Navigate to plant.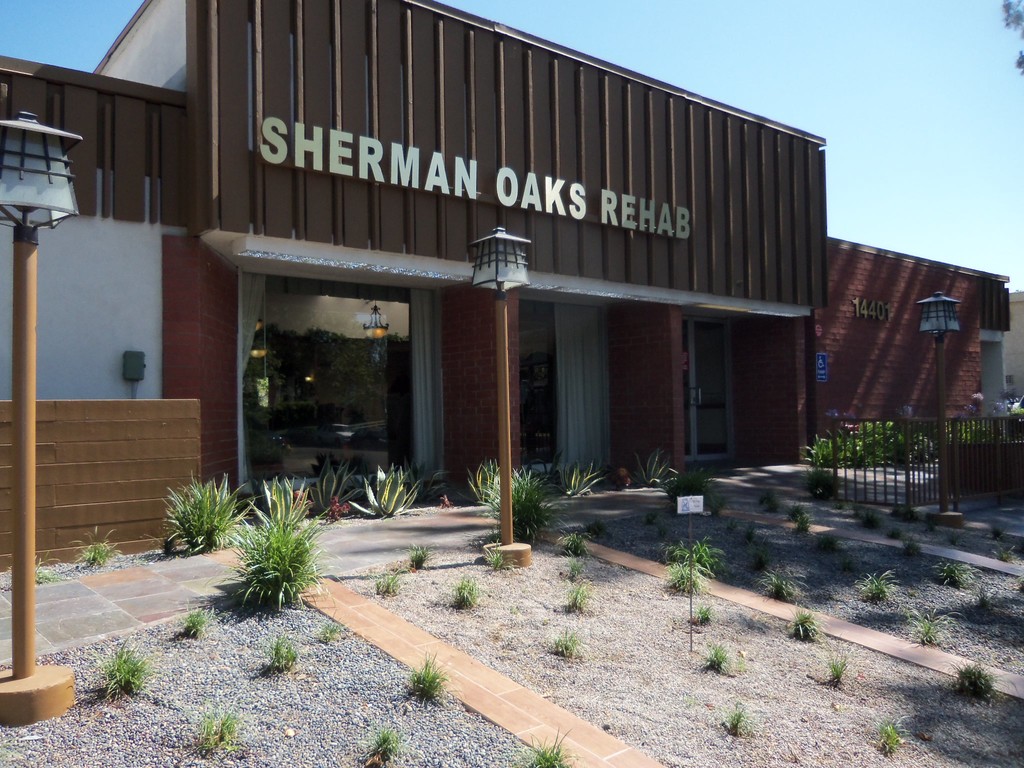
Navigation target: region(903, 603, 952, 651).
